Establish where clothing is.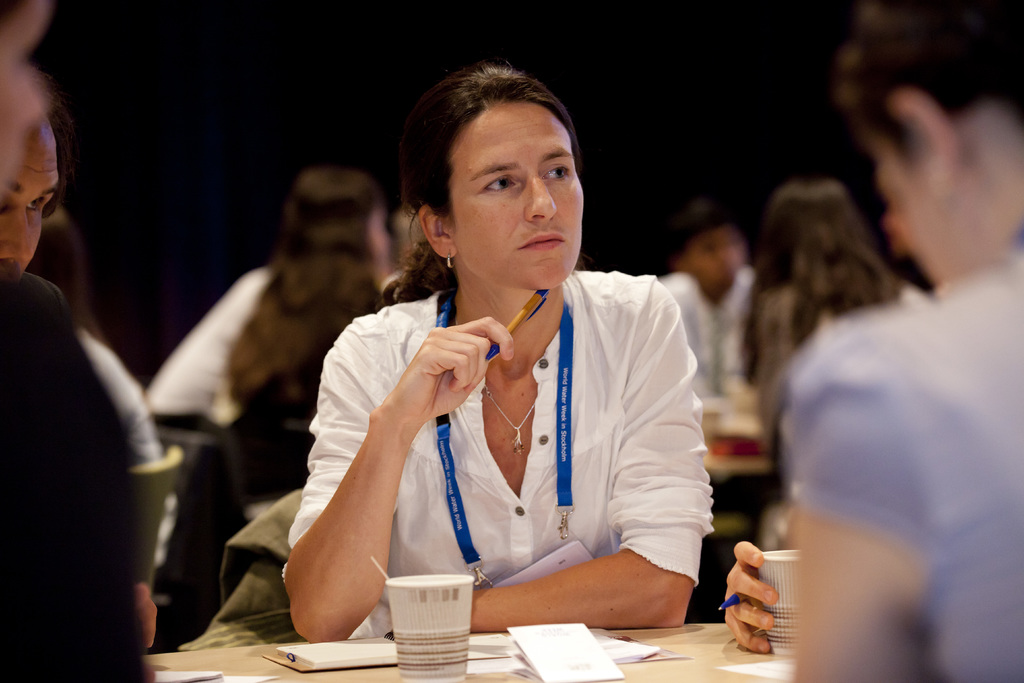
Established at crop(147, 267, 273, 413).
